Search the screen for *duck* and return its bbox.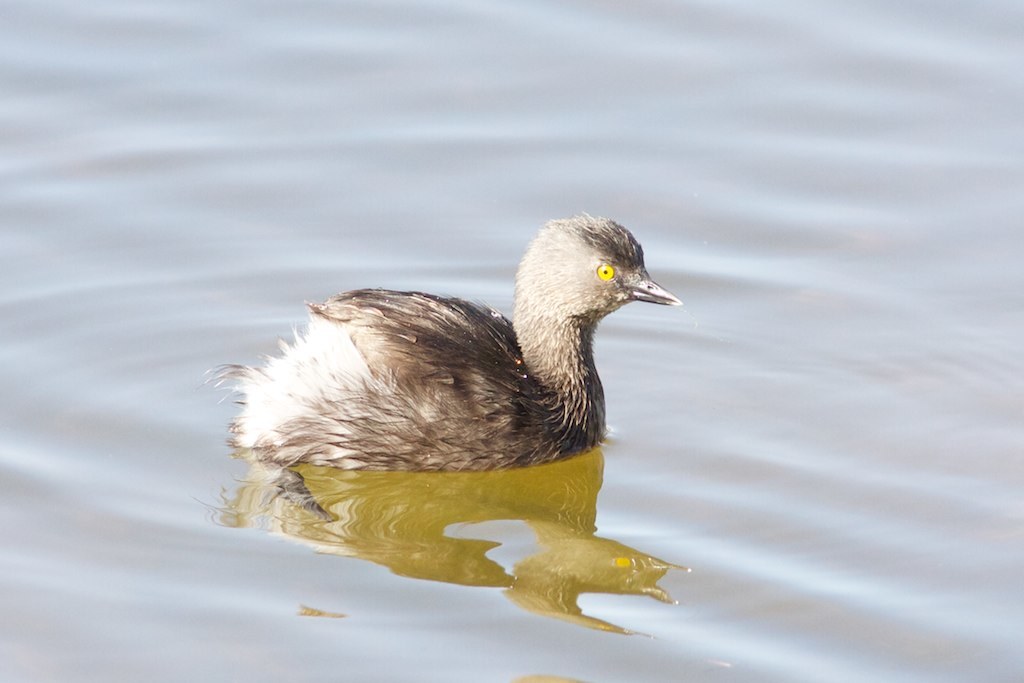
Found: bbox(191, 222, 679, 534).
